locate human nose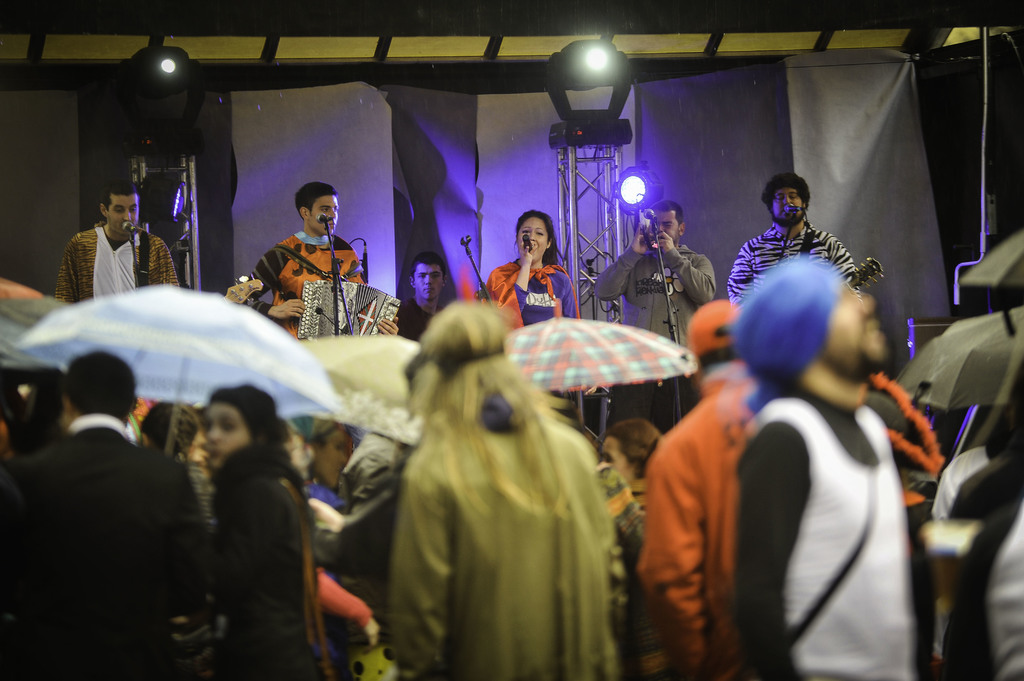
<region>120, 209, 131, 221</region>
